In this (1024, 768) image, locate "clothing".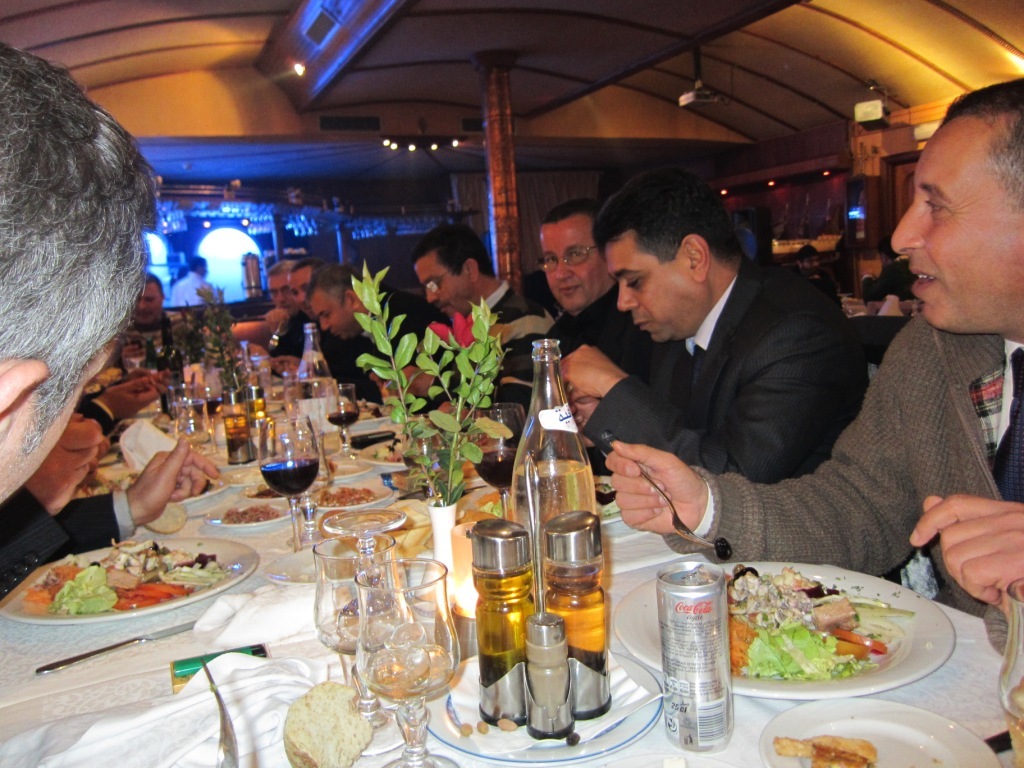
Bounding box: [left=667, top=310, right=1023, bottom=619].
